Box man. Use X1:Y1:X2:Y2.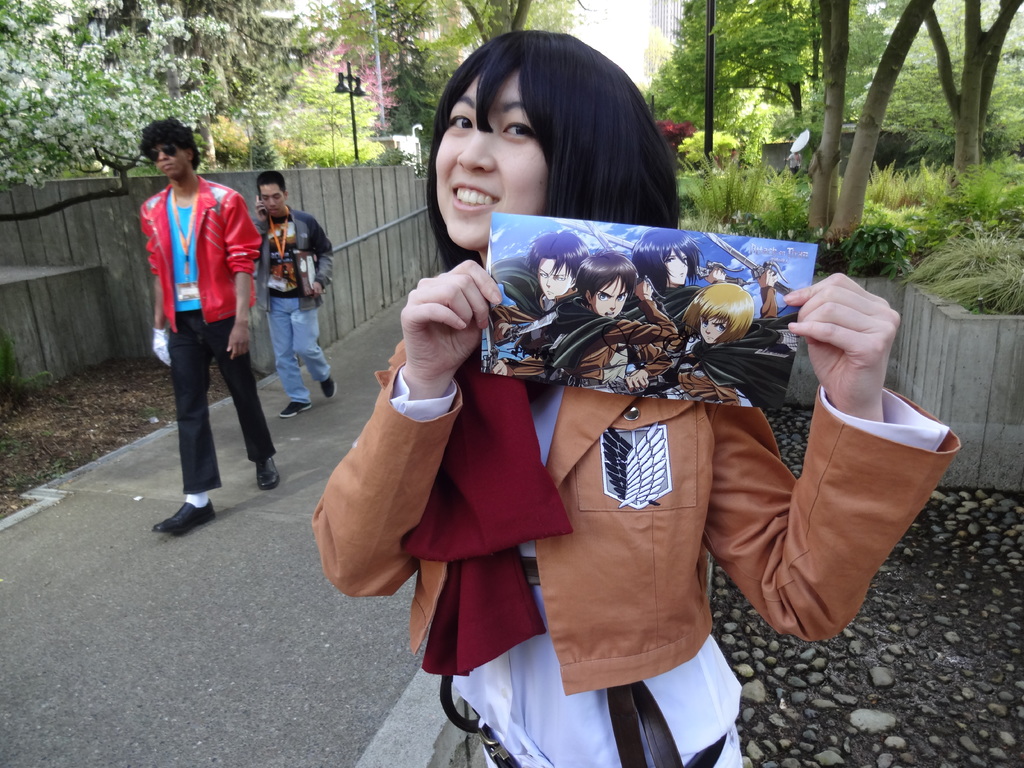
134:131:269:527.
